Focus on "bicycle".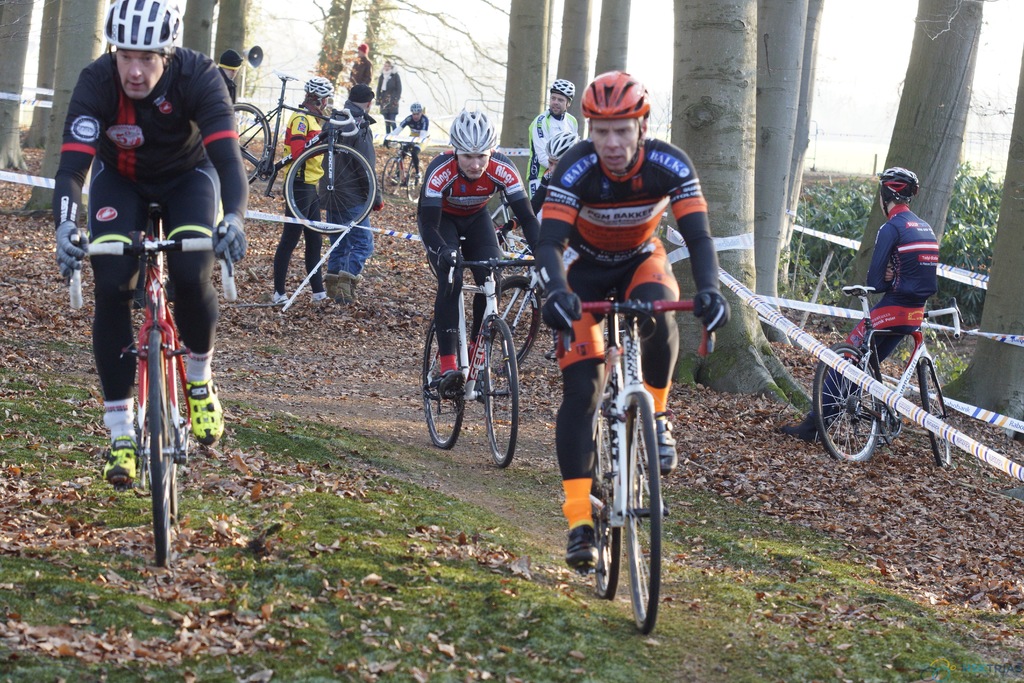
Focused at locate(63, 201, 238, 567).
